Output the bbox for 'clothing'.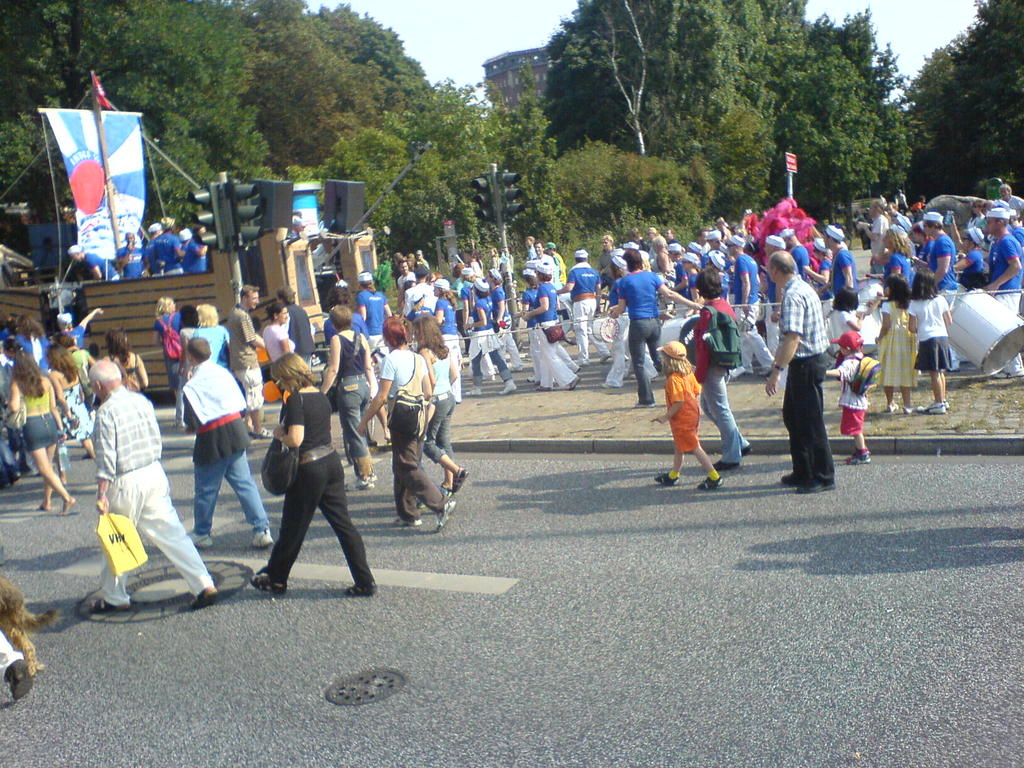
[787,244,813,286].
